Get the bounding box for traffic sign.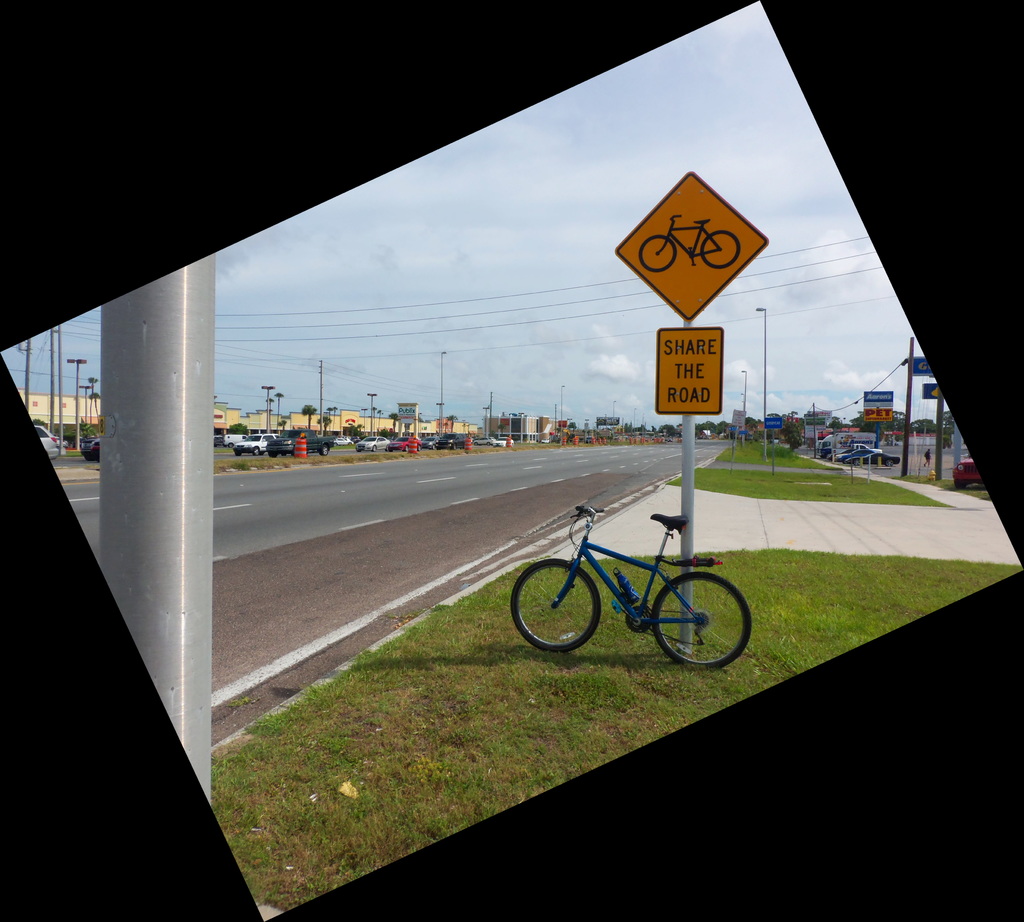
<bbox>764, 417, 786, 429</bbox>.
